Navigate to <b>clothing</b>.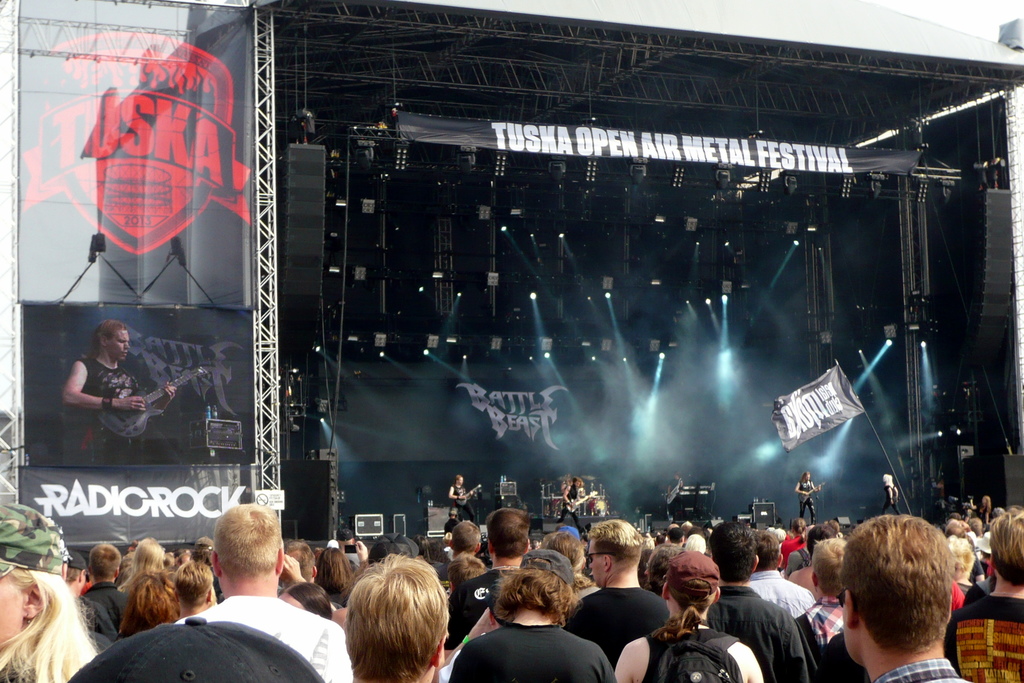
Navigation target: 454, 628, 624, 682.
